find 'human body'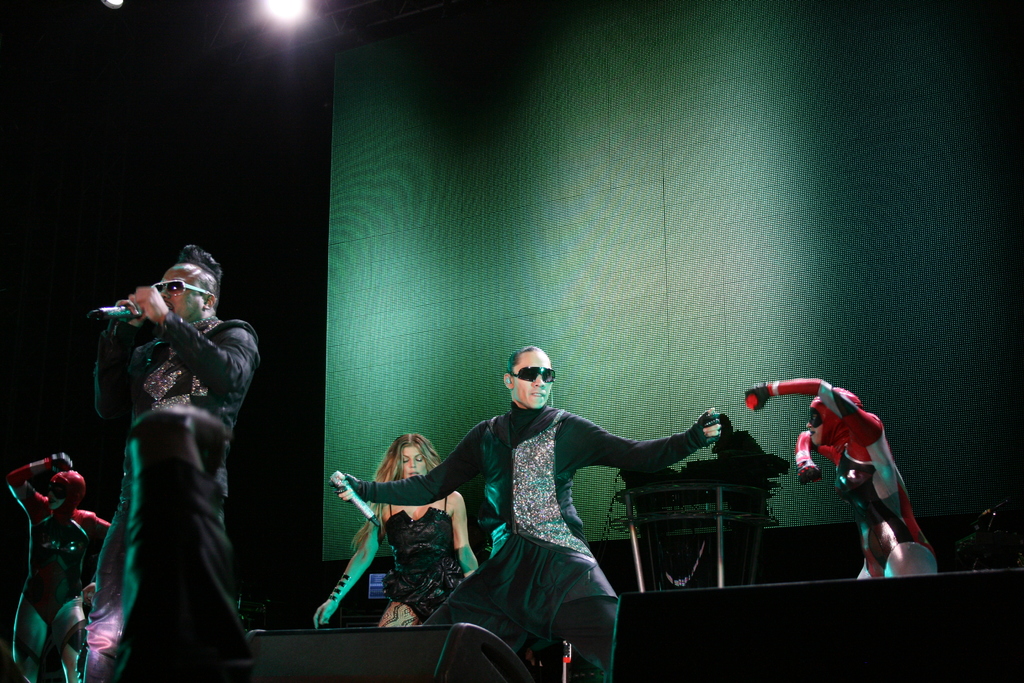
detection(332, 340, 721, 682)
